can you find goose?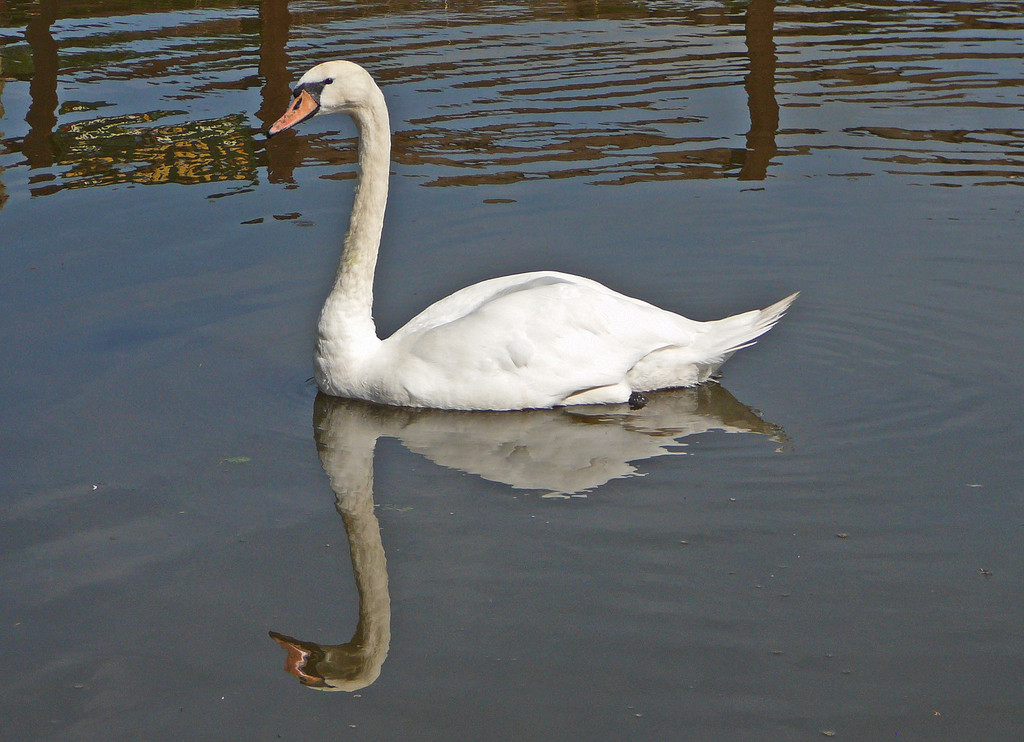
Yes, bounding box: [left=268, top=60, right=794, bottom=408].
